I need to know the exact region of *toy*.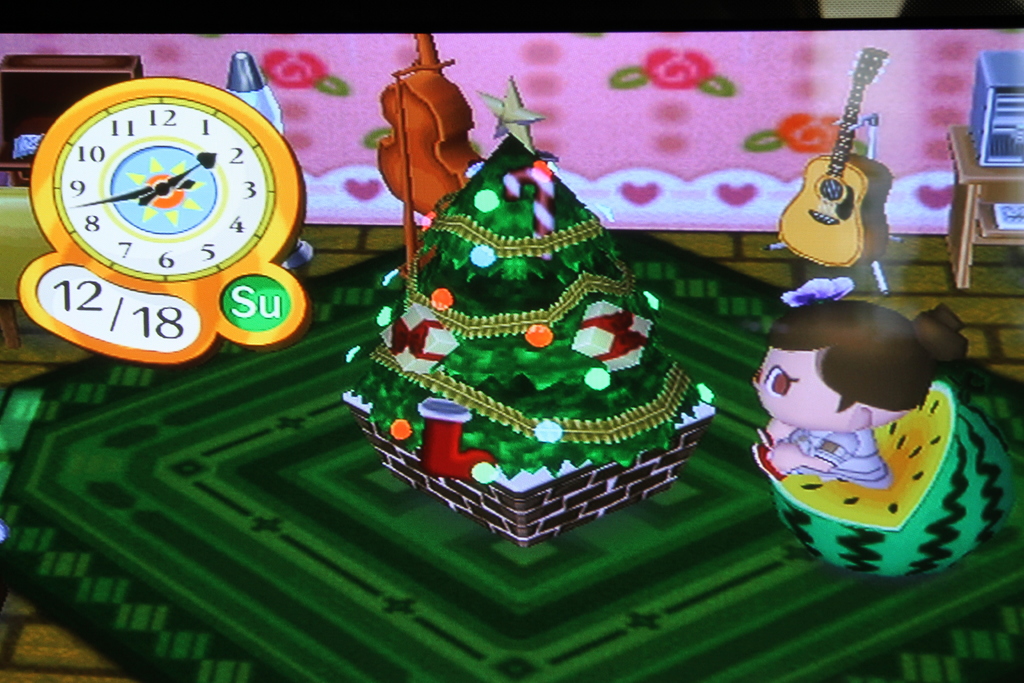
Region: crop(743, 284, 962, 504).
